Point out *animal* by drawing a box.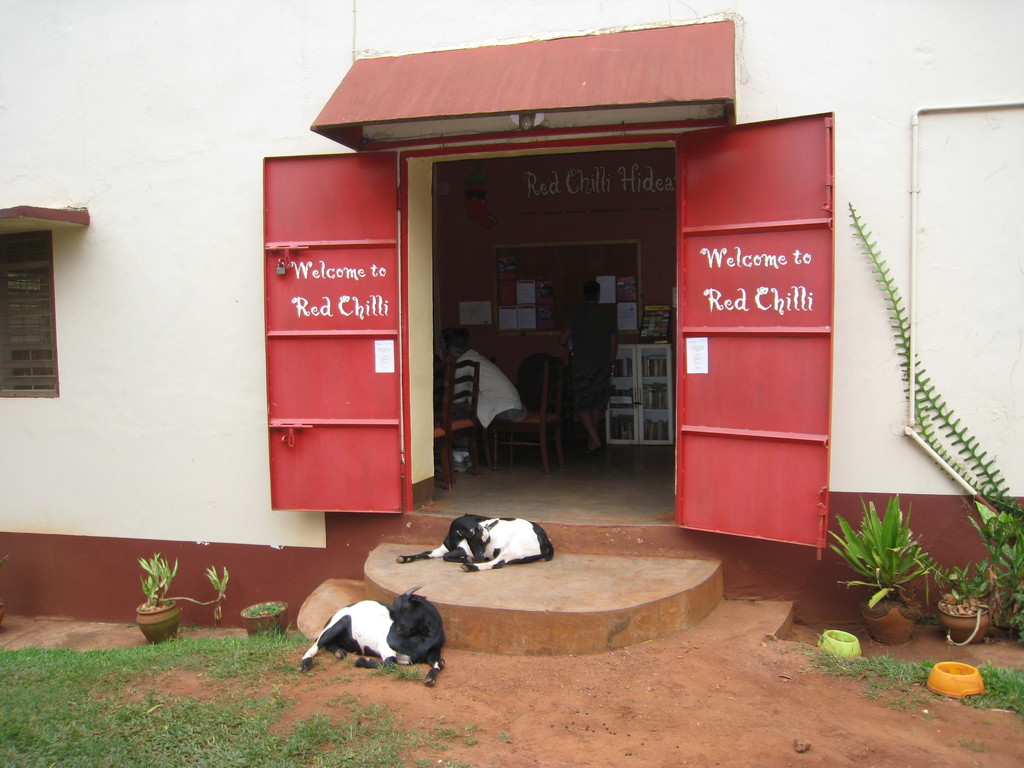
Rect(399, 508, 556, 575).
